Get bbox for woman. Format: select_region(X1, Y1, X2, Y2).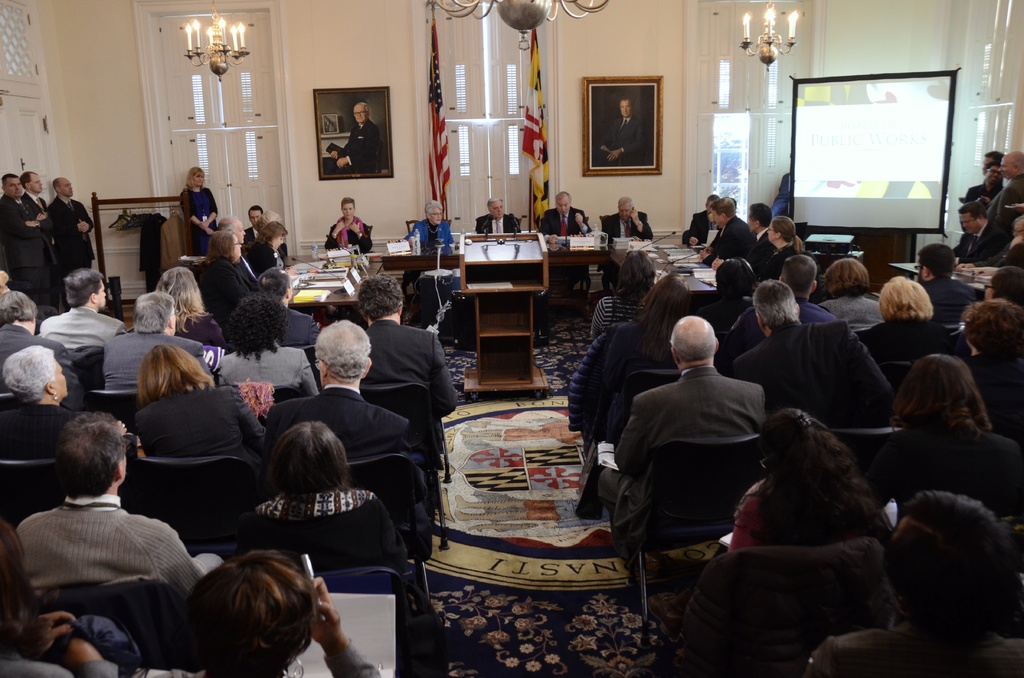
select_region(151, 265, 225, 355).
